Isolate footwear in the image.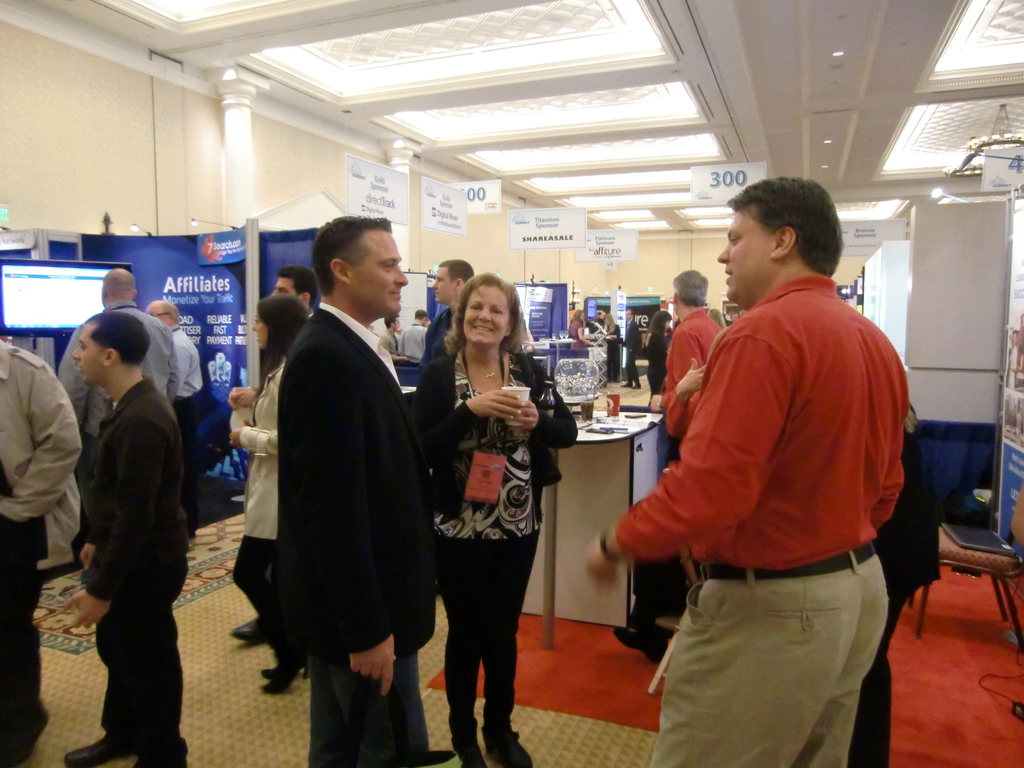
Isolated region: x1=611, y1=625, x2=668, y2=665.
